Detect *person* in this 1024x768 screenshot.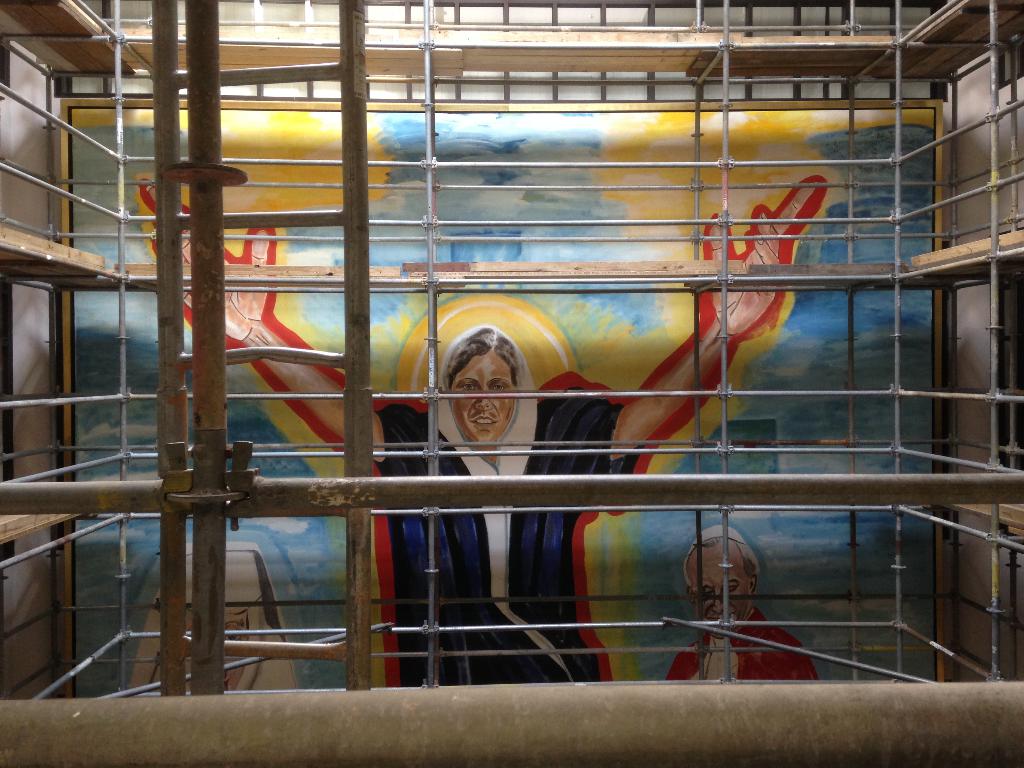
Detection: bbox=(132, 170, 831, 685).
